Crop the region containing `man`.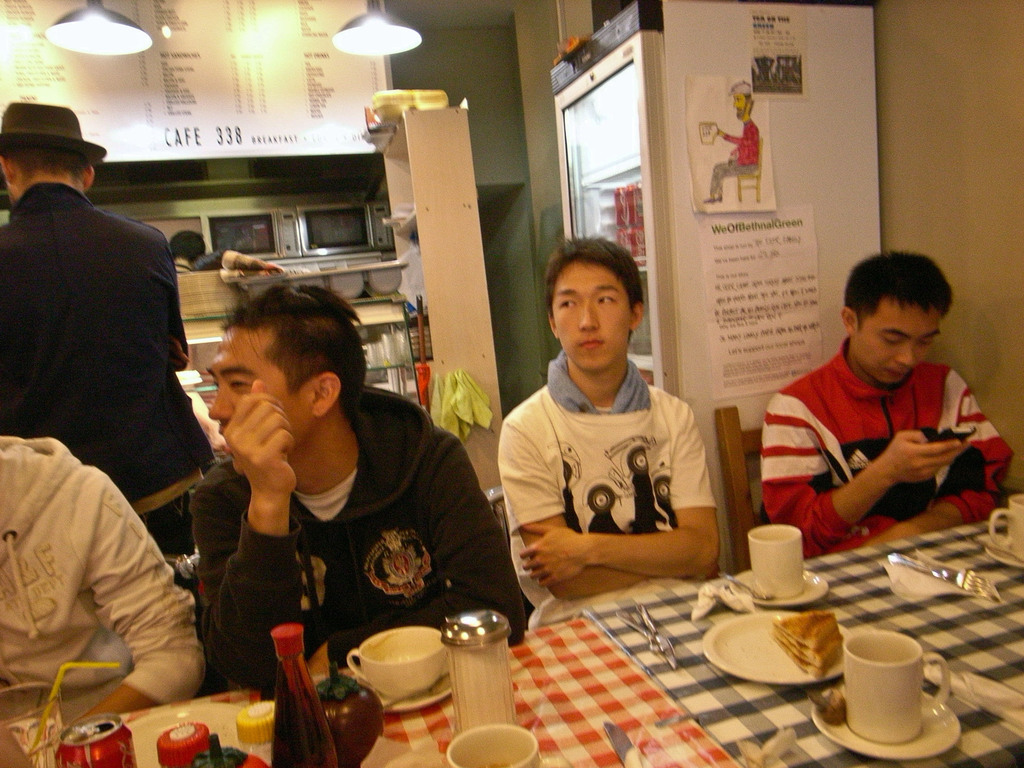
Crop region: box=[208, 275, 512, 685].
